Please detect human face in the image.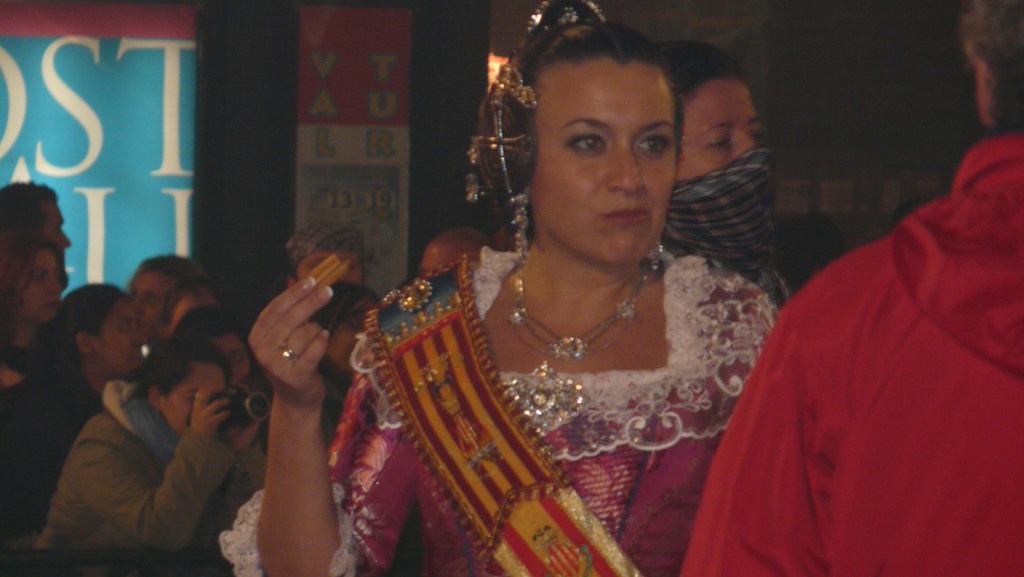
(x1=132, y1=266, x2=178, y2=330).
